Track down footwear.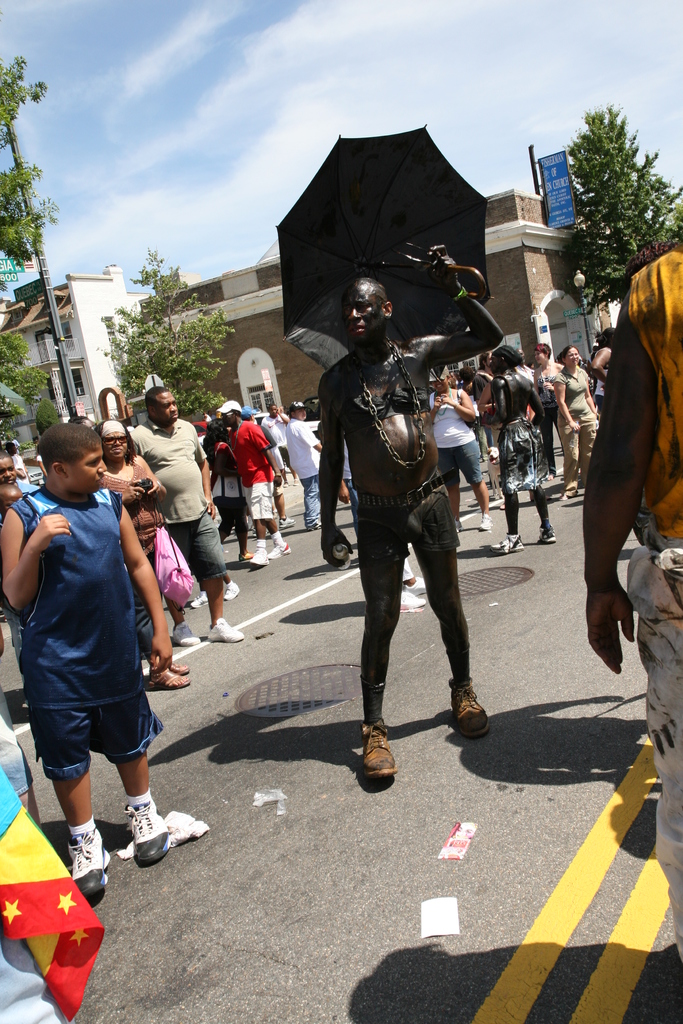
Tracked to l=448, t=679, r=486, b=728.
